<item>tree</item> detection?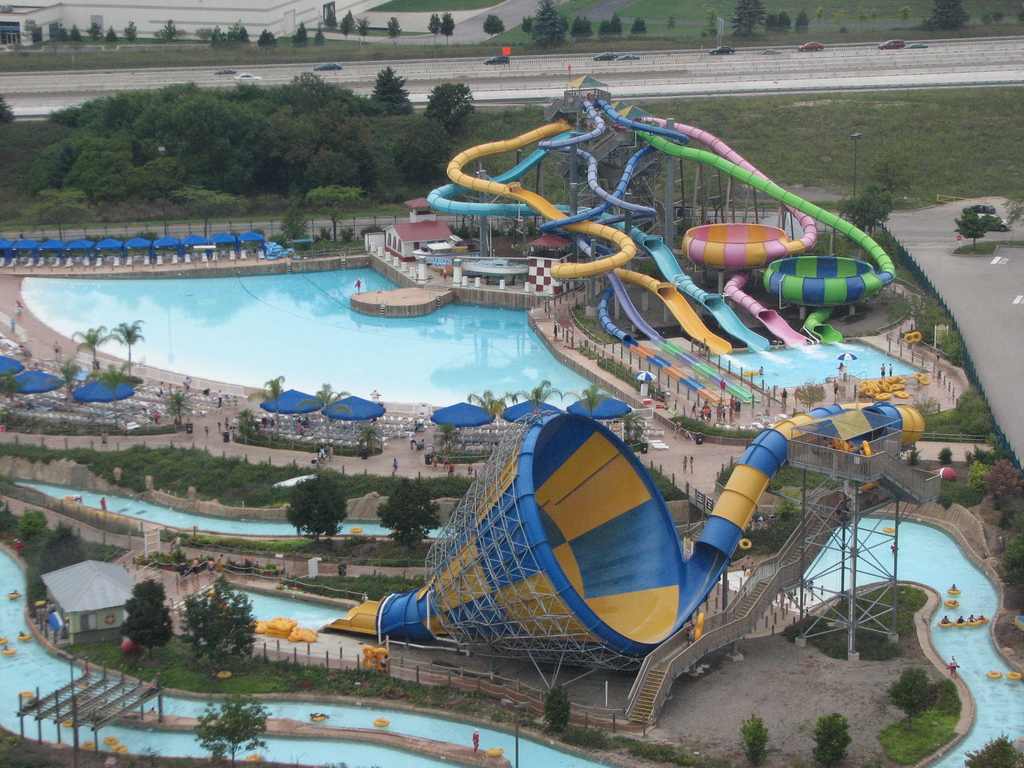
{"left": 956, "top": 203, "right": 1009, "bottom": 246}
